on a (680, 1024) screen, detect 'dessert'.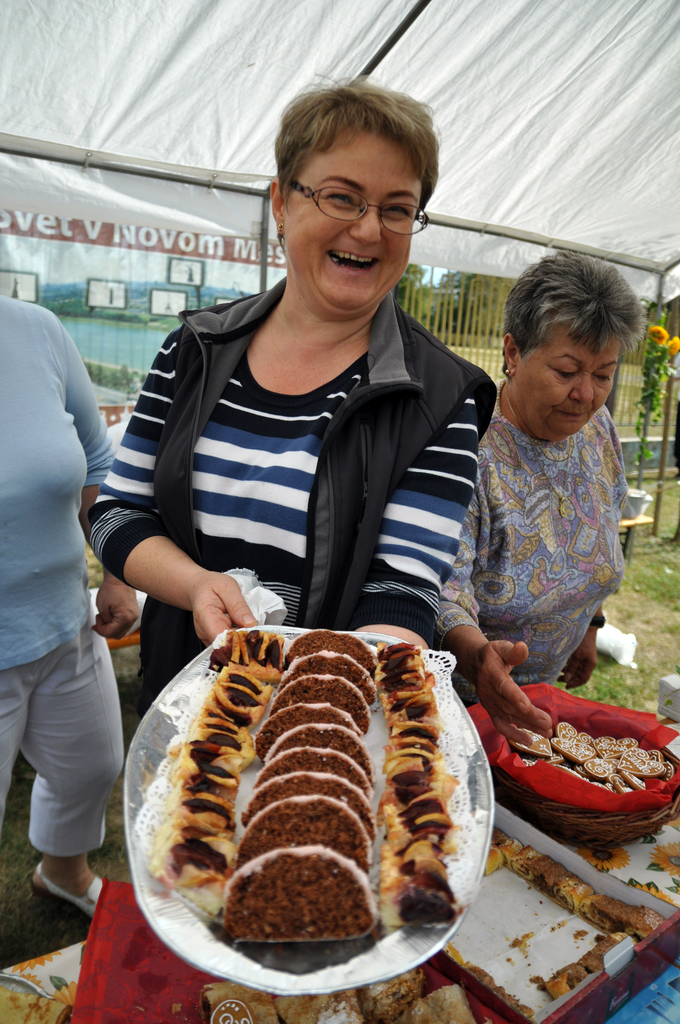
bbox(255, 705, 350, 769).
